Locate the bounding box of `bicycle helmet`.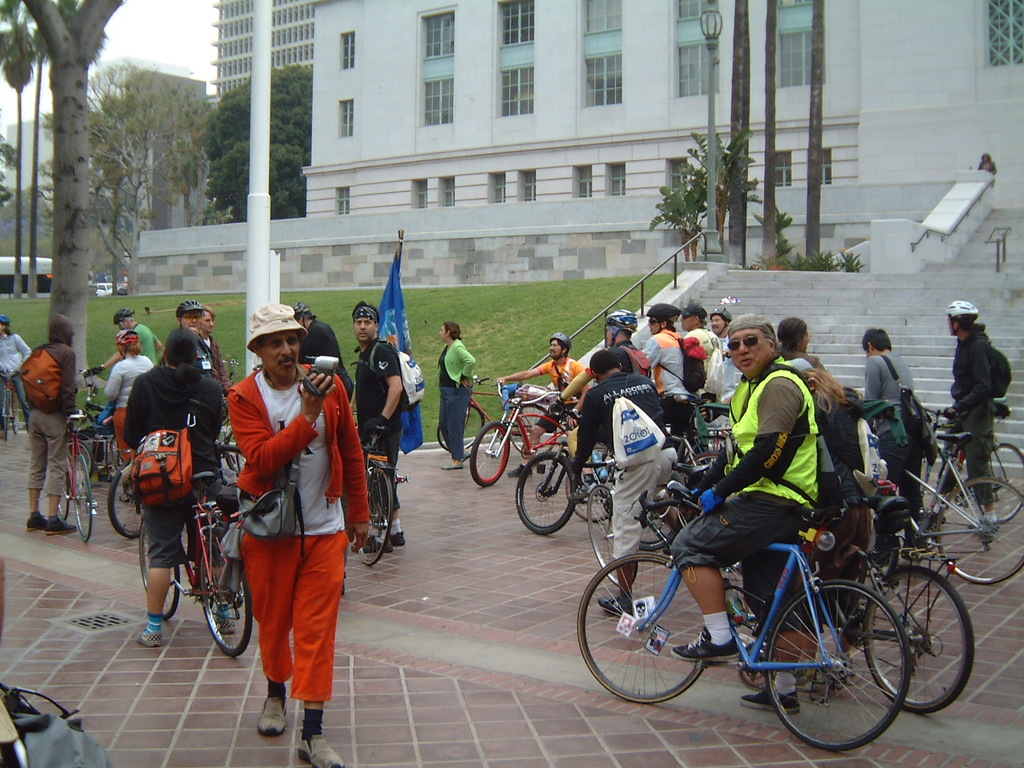
Bounding box: [947,297,982,337].
